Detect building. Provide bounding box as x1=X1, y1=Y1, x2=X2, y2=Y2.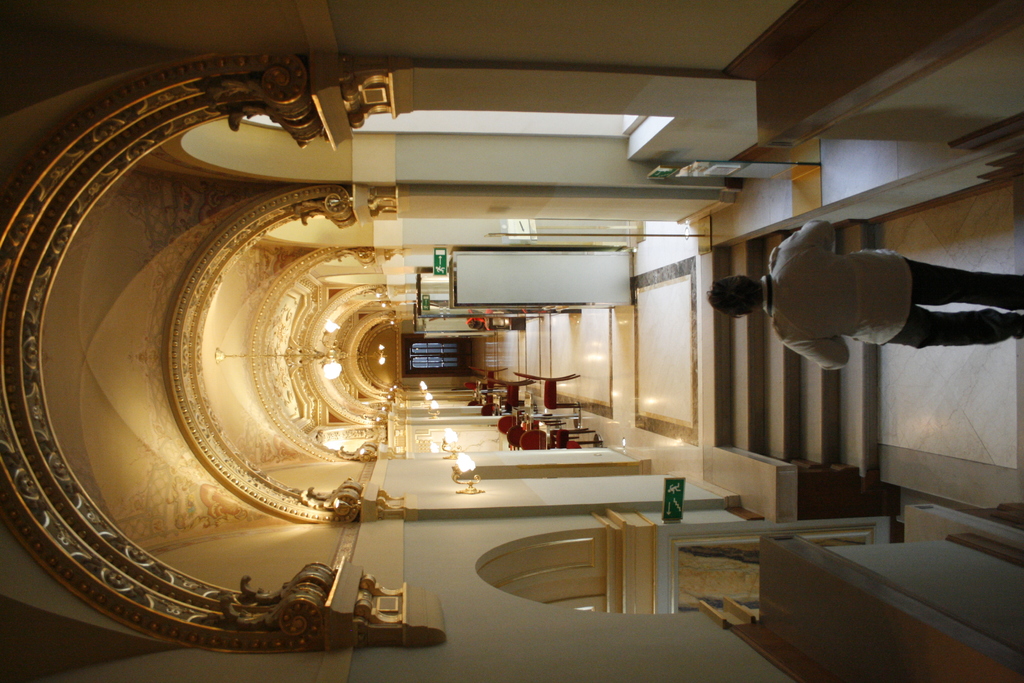
x1=3, y1=4, x2=1020, y2=682.
